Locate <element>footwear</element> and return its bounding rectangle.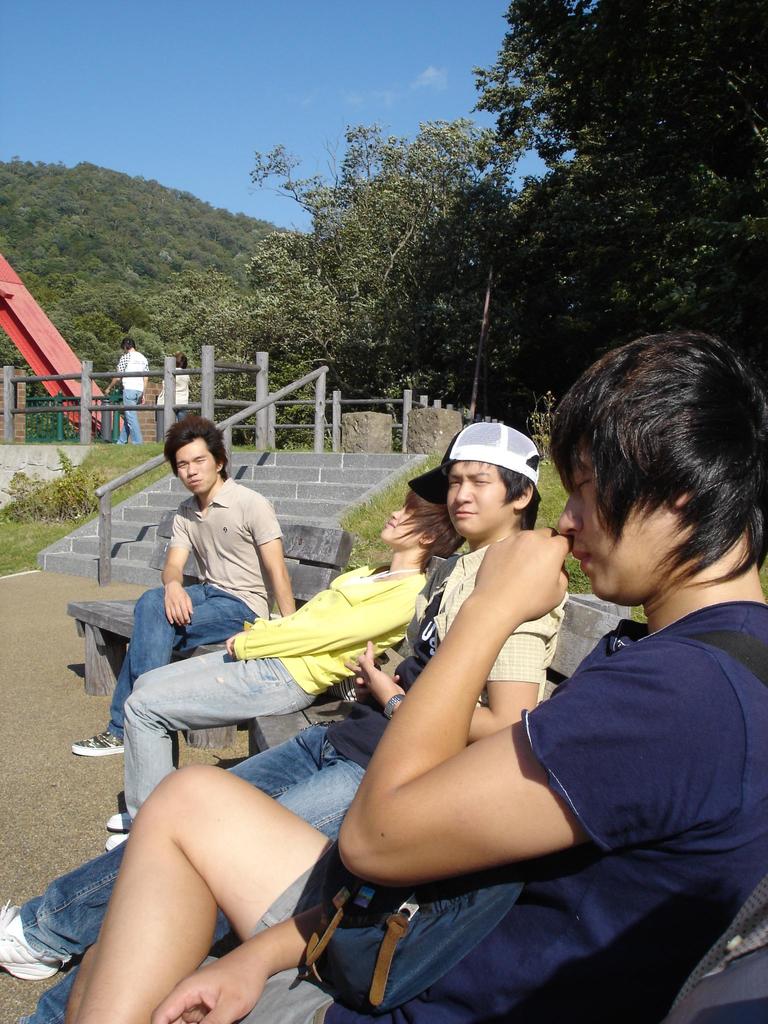
(x1=70, y1=728, x2=124, y2=758).
